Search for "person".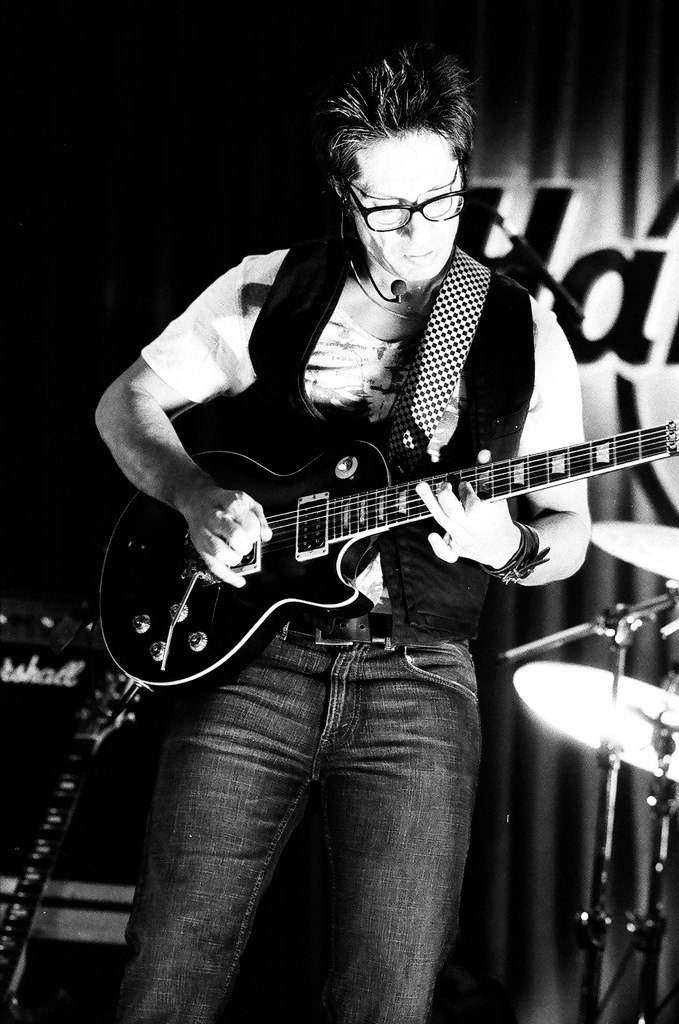
Found at box=[89, 39, 590, 1023].
